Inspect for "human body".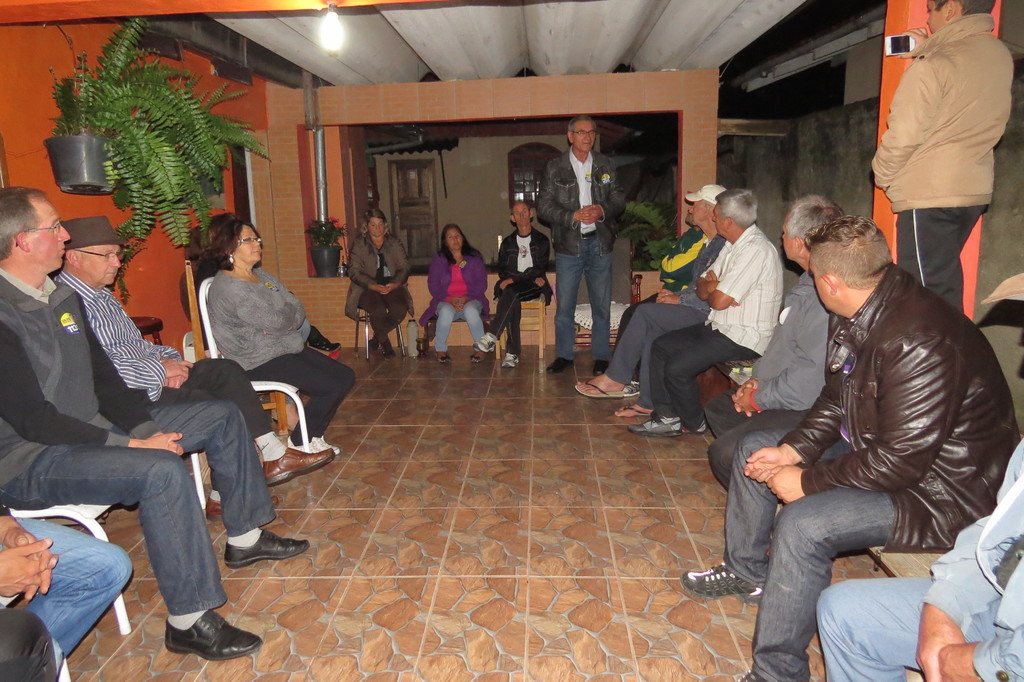
Inspection: (575, 232, 723, 419).
